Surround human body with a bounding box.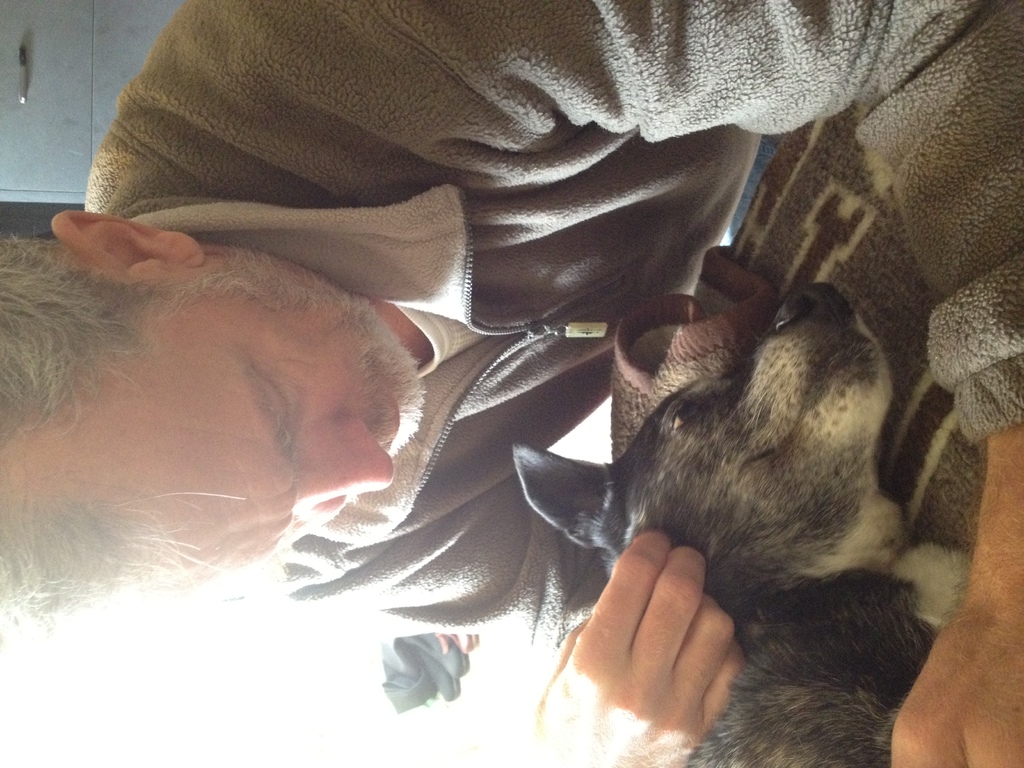
bbox=(1, 3, 1018, 766).
